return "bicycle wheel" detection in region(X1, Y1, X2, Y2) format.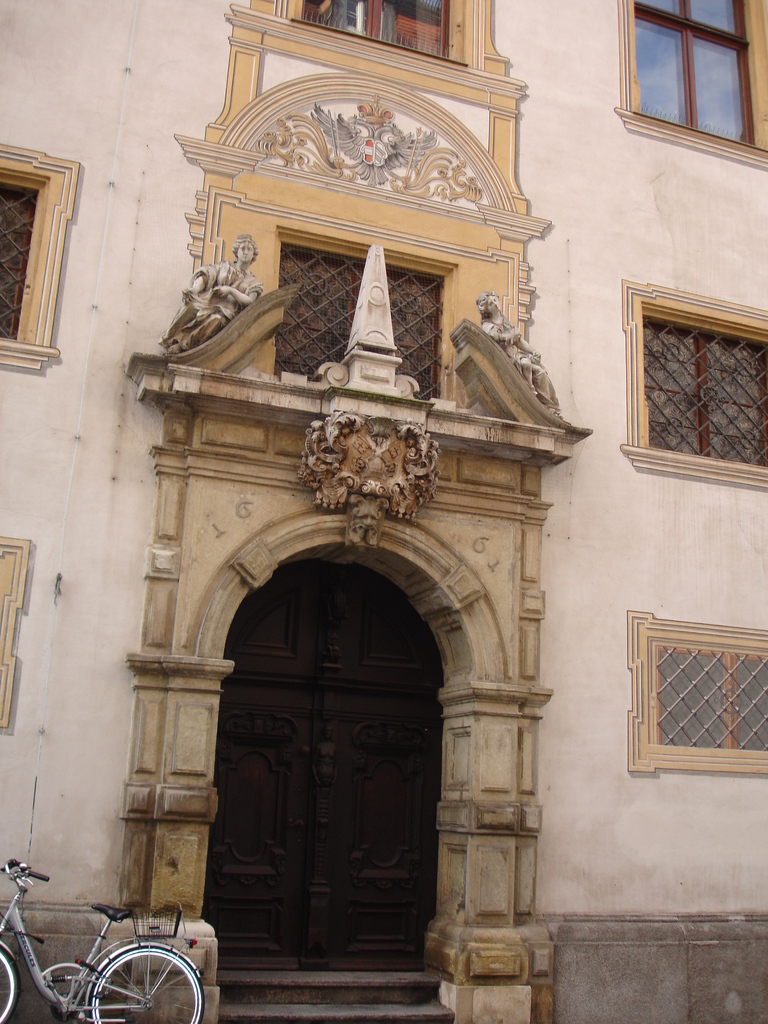
region(0, 938, 29, 1023).
